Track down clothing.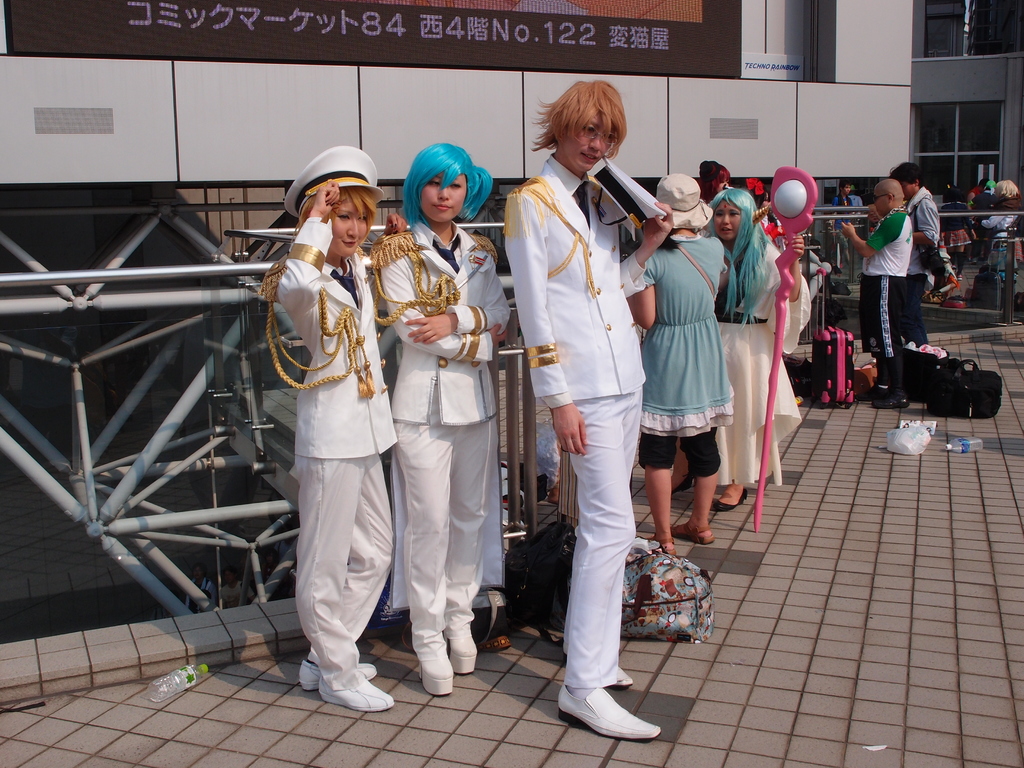
Tracked to <region>831, 193, 852, 263</region>.
